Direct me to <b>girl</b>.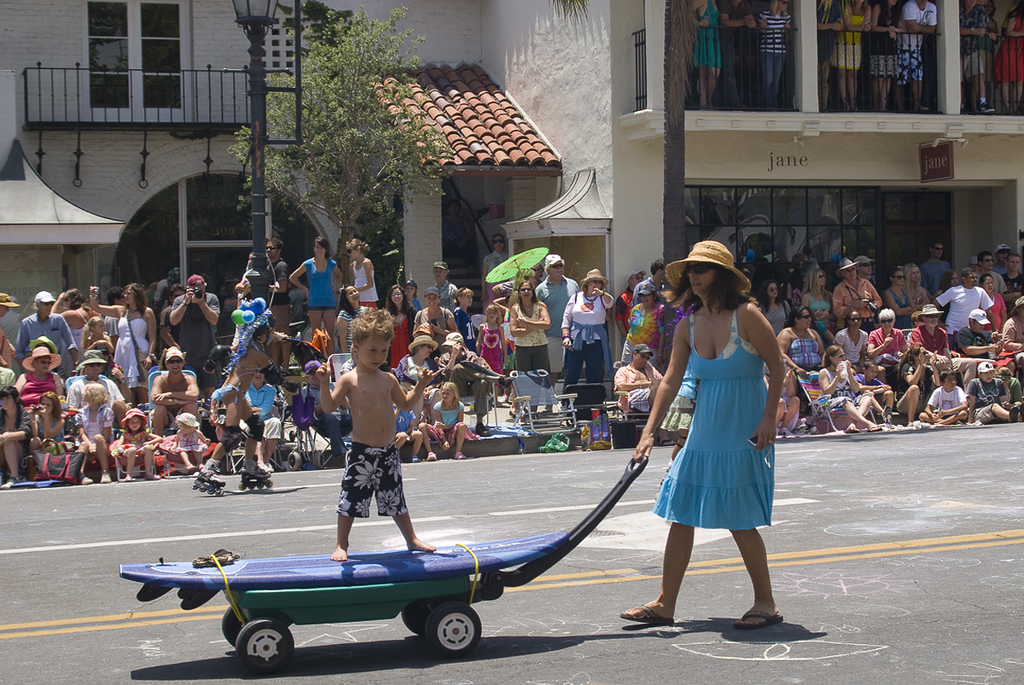
Direction: [797,258,835,336].
